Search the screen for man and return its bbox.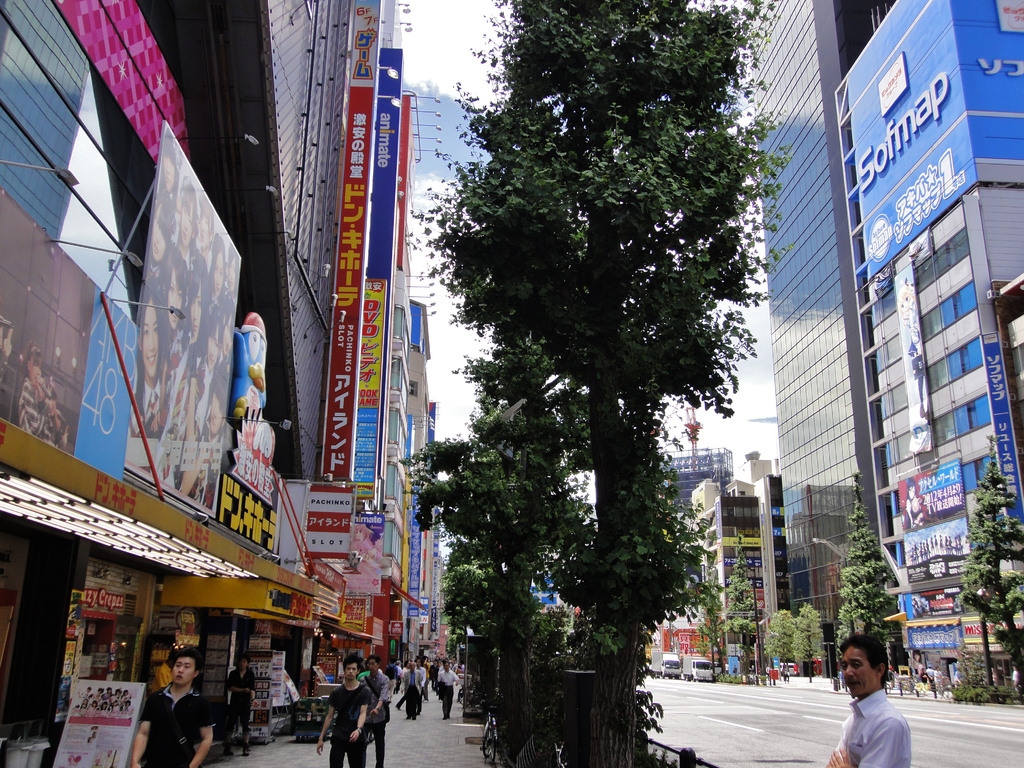
Found: pyautogui.locateOnScreen(150, 648, 180, 694).
